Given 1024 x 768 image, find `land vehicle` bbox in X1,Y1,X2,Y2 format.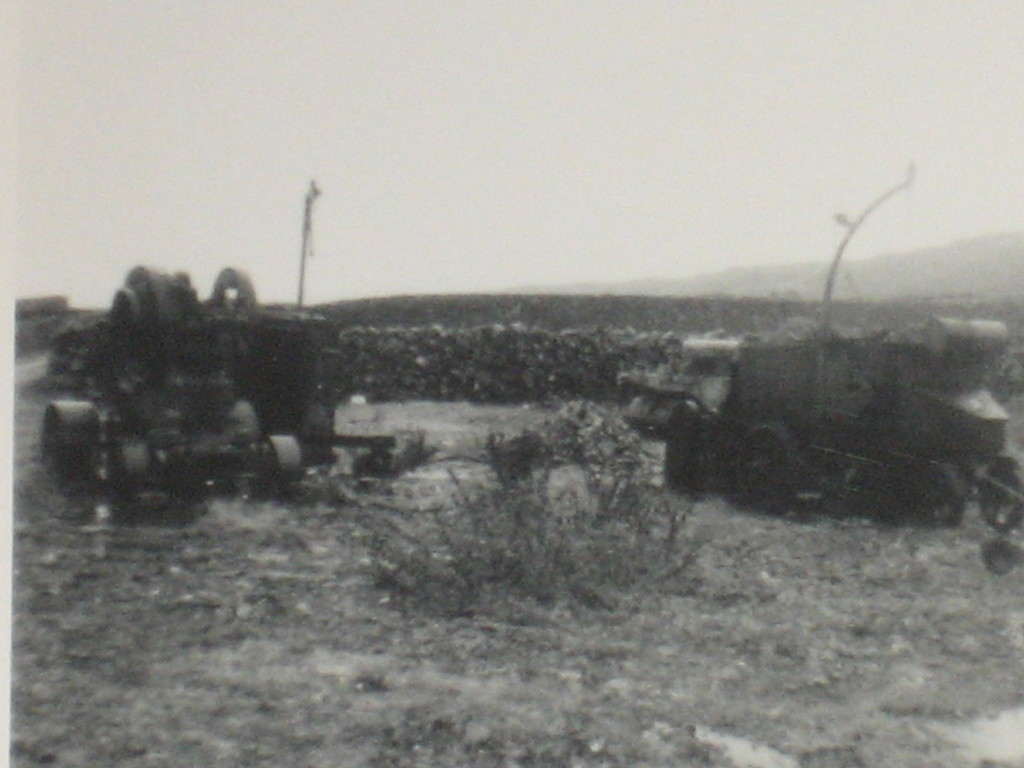
22,262,383,522.
